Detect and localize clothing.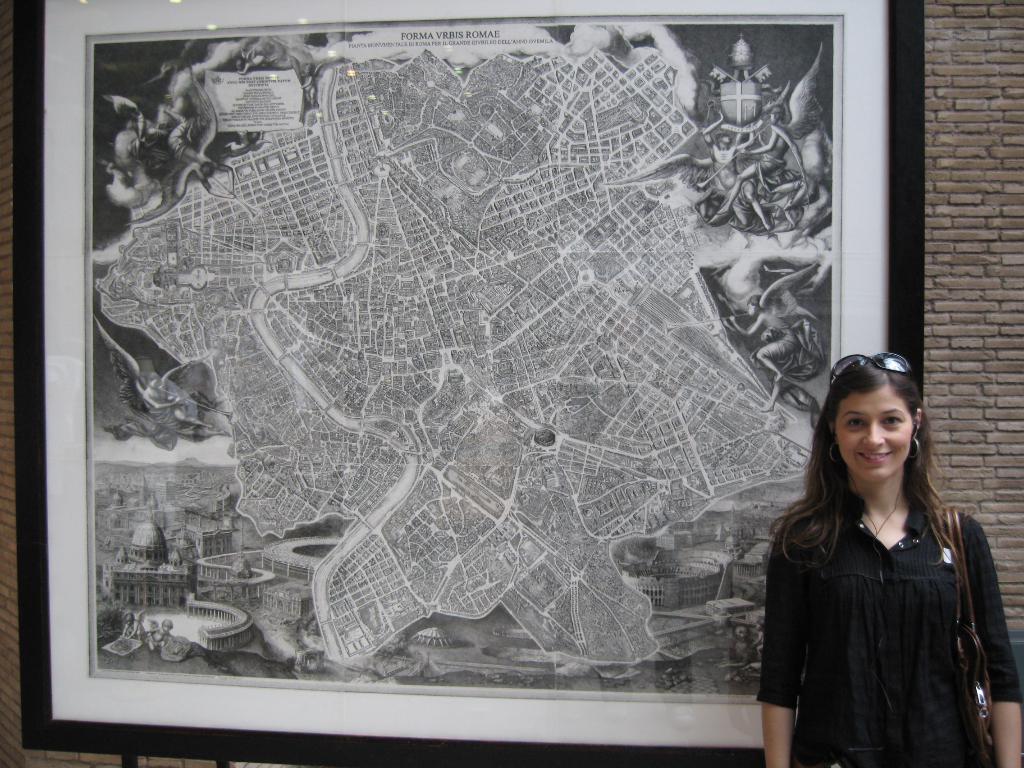
Localized at [758,458,1001,749].
